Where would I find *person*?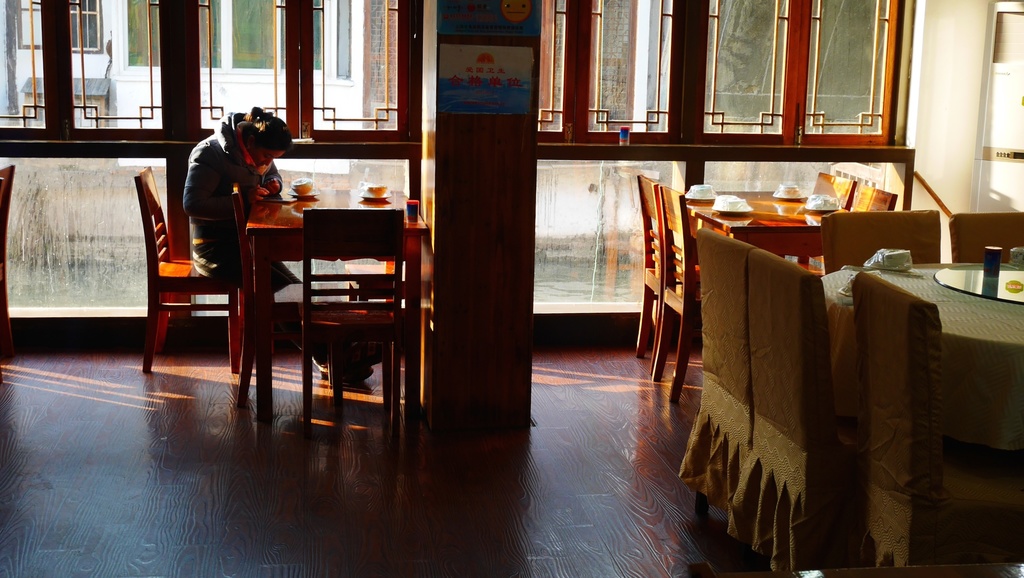
At (x1=180, y1=108, x2=291, y2=293).
